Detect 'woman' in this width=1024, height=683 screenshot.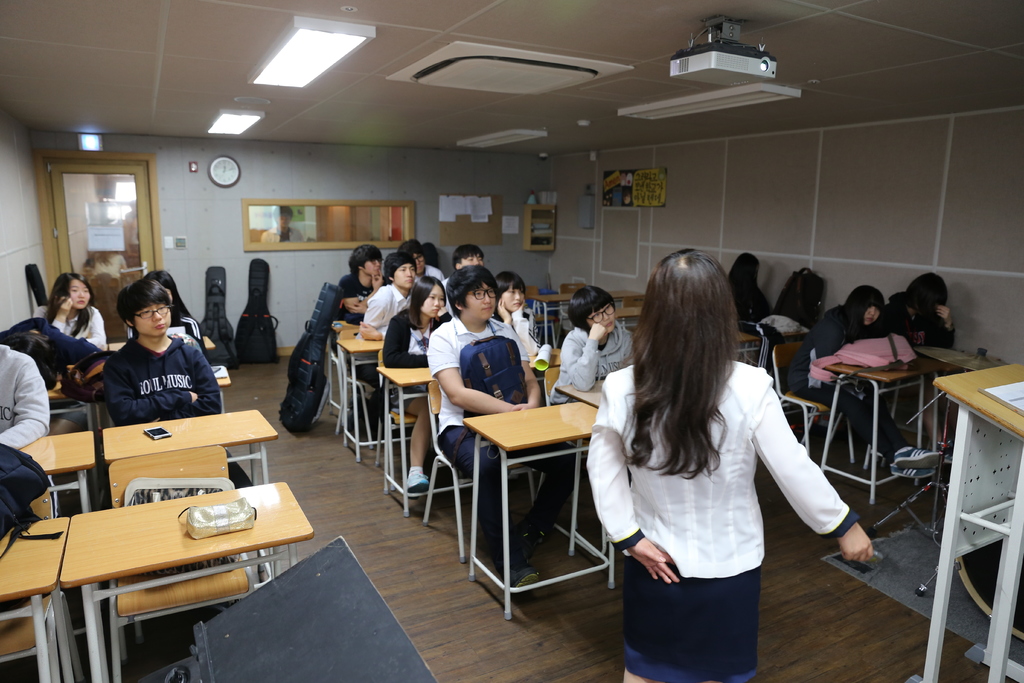
Detection: <box>790,286,897,478</box>.
